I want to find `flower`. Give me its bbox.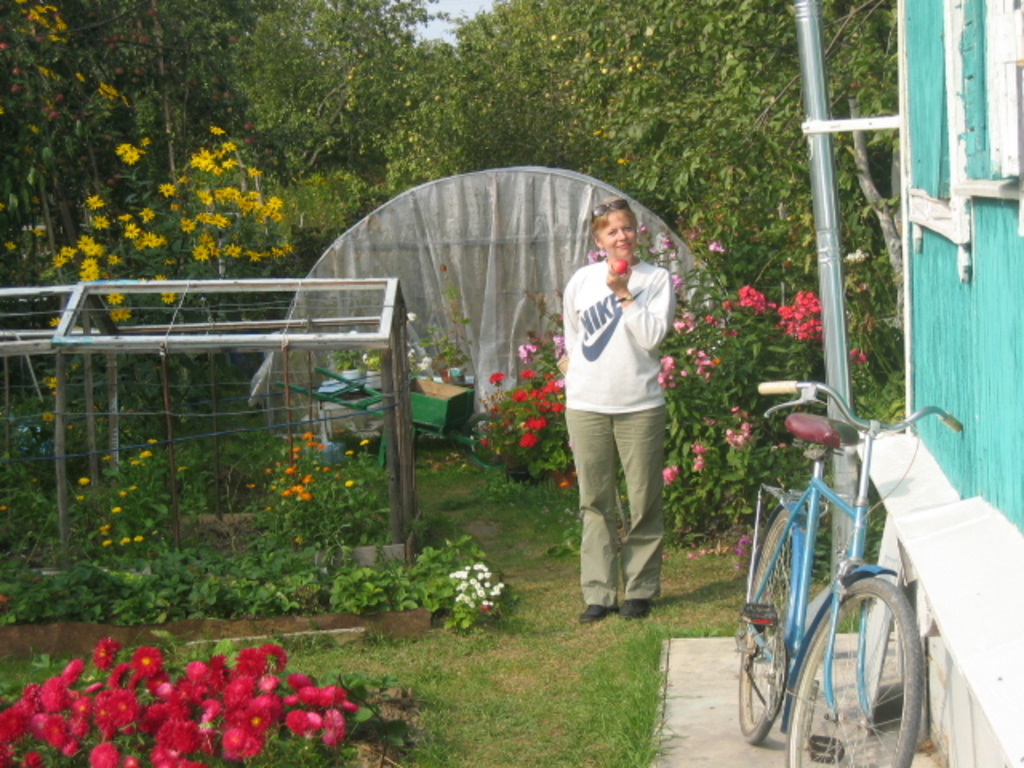
40, 410, 56, 426.
